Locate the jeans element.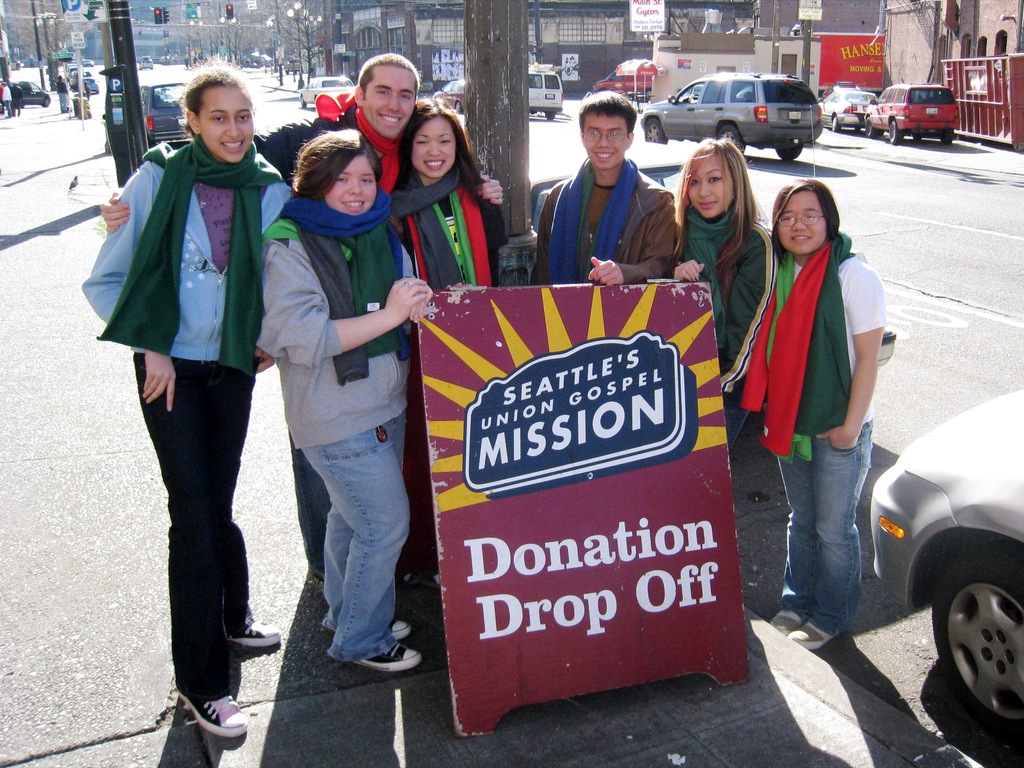
Element bbox: crop(779, 430, 878, 626).
